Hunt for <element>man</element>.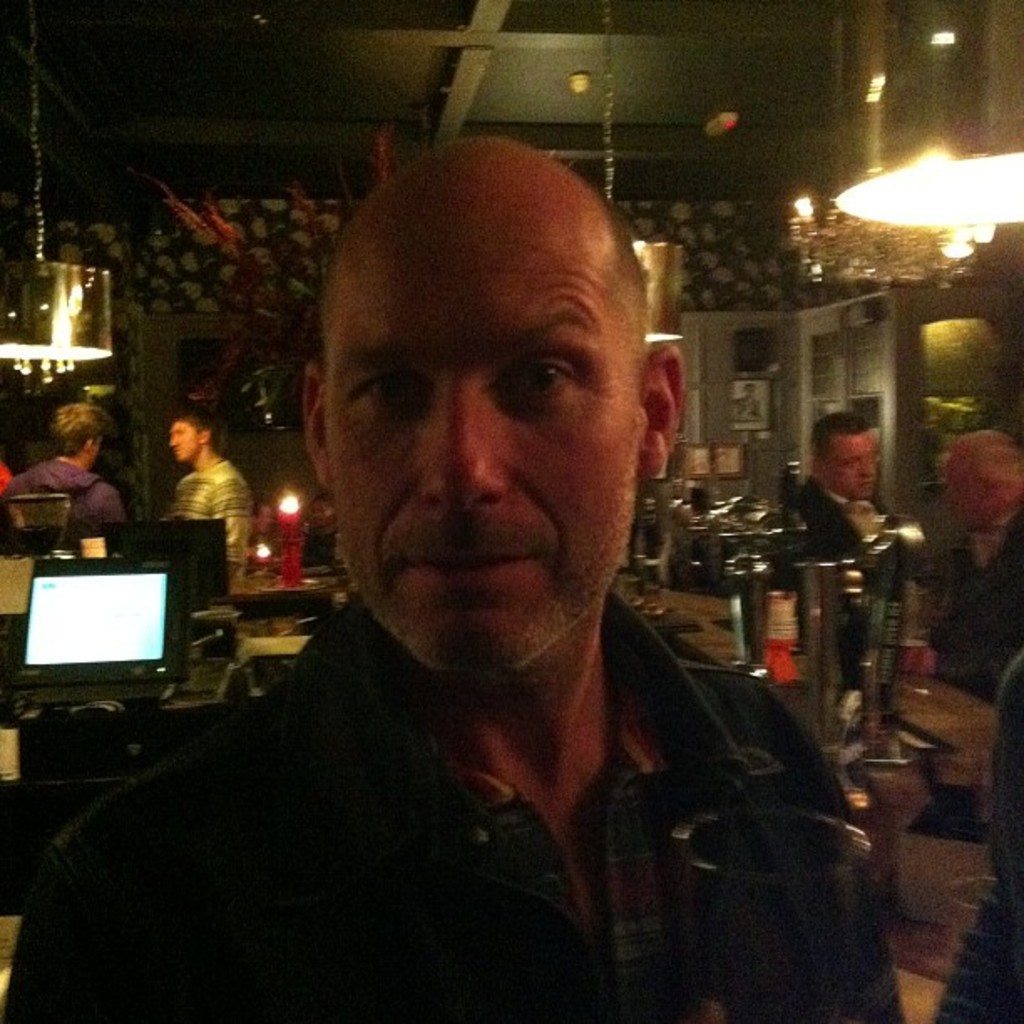
Hunted down at (left=929, top=268, right=1022, bottom=1022).
